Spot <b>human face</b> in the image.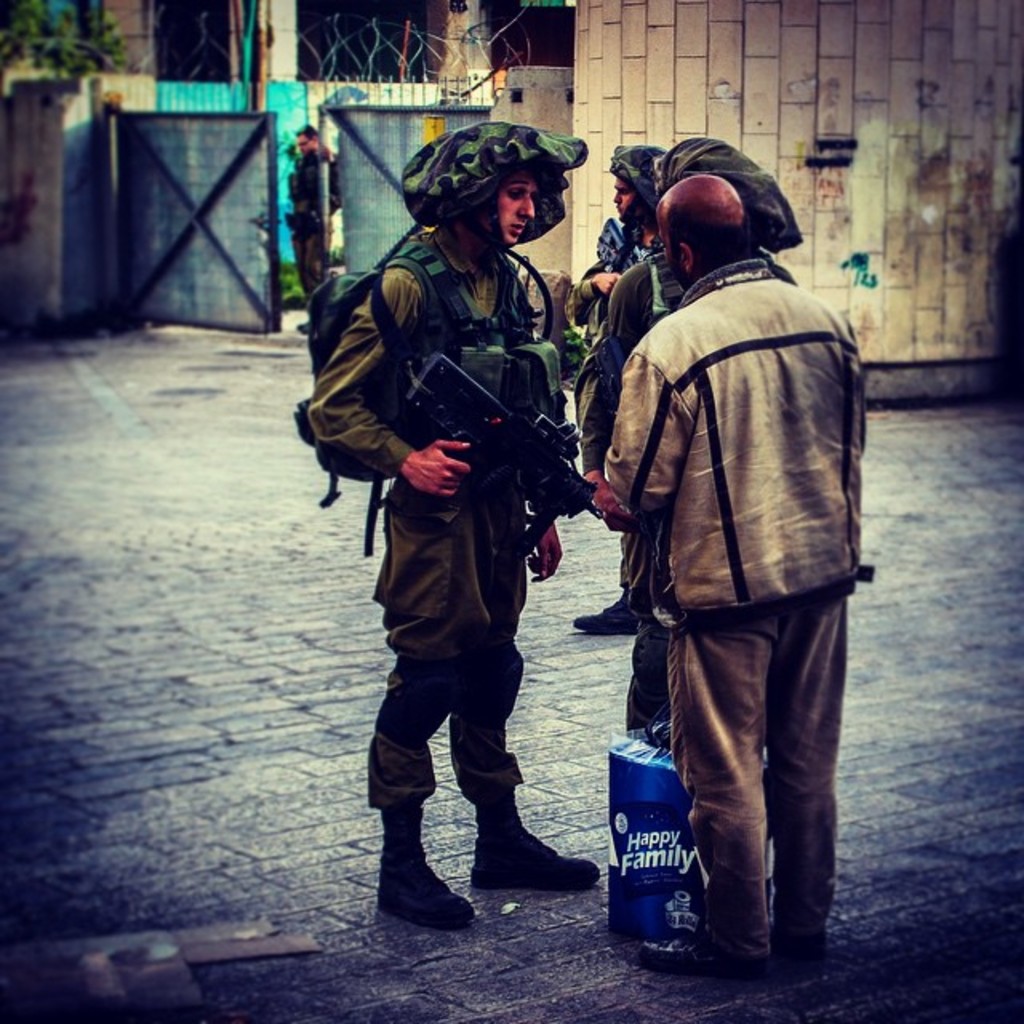
<b>human face</b> found at crop(298, 139, 306, 155).
